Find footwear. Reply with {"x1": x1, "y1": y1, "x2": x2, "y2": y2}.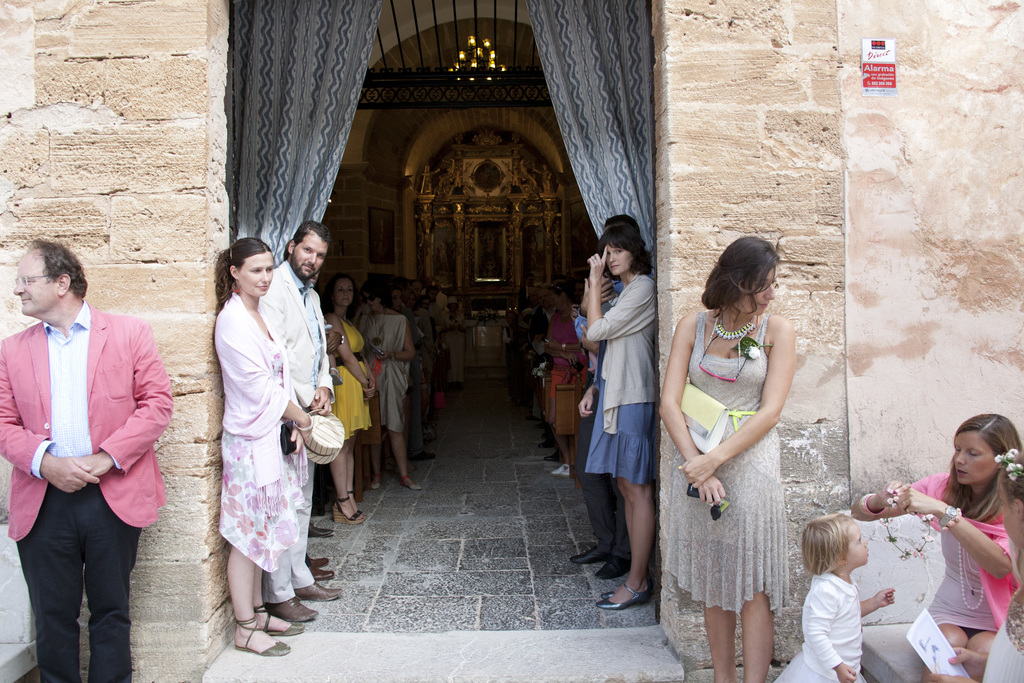
{"x1": 595, "y1": 554, "x2": 632, "y2": 582}.
